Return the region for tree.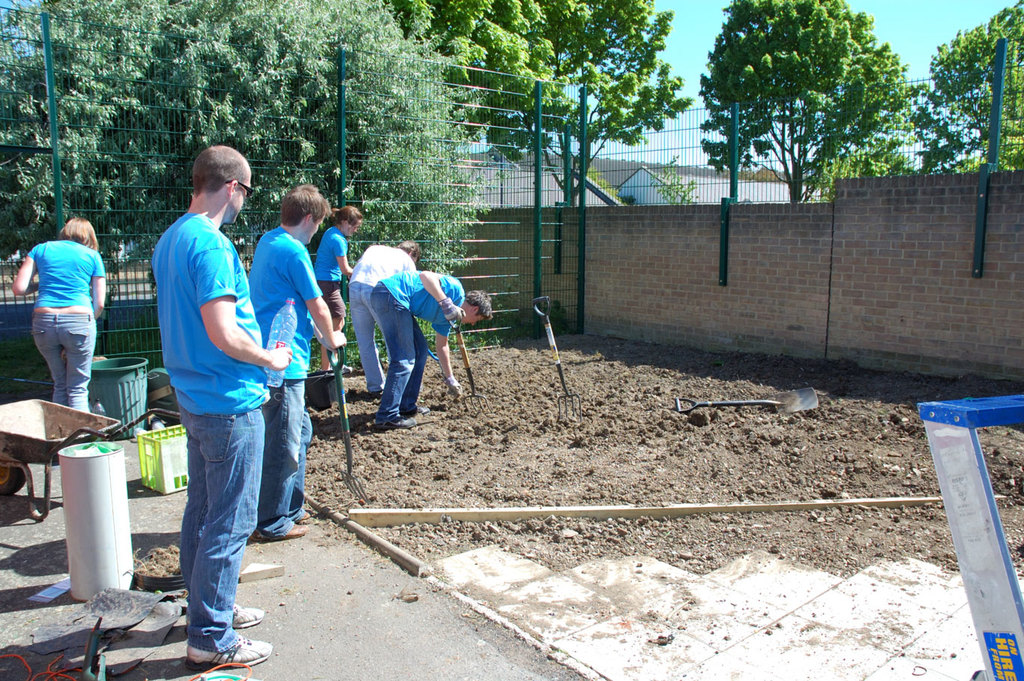
387, 0, 705, 215.
